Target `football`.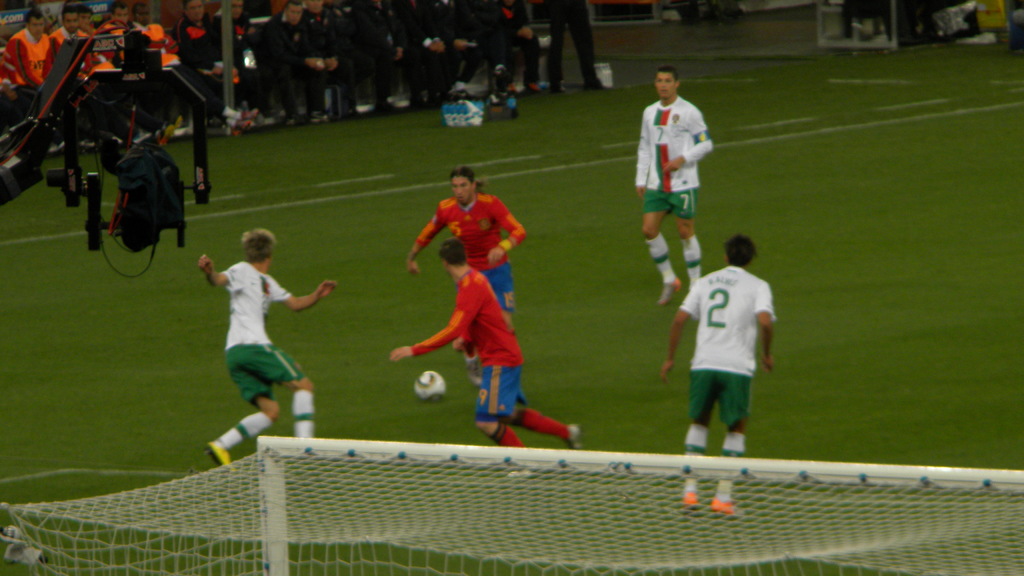
Target region: 415/370/445/403.
